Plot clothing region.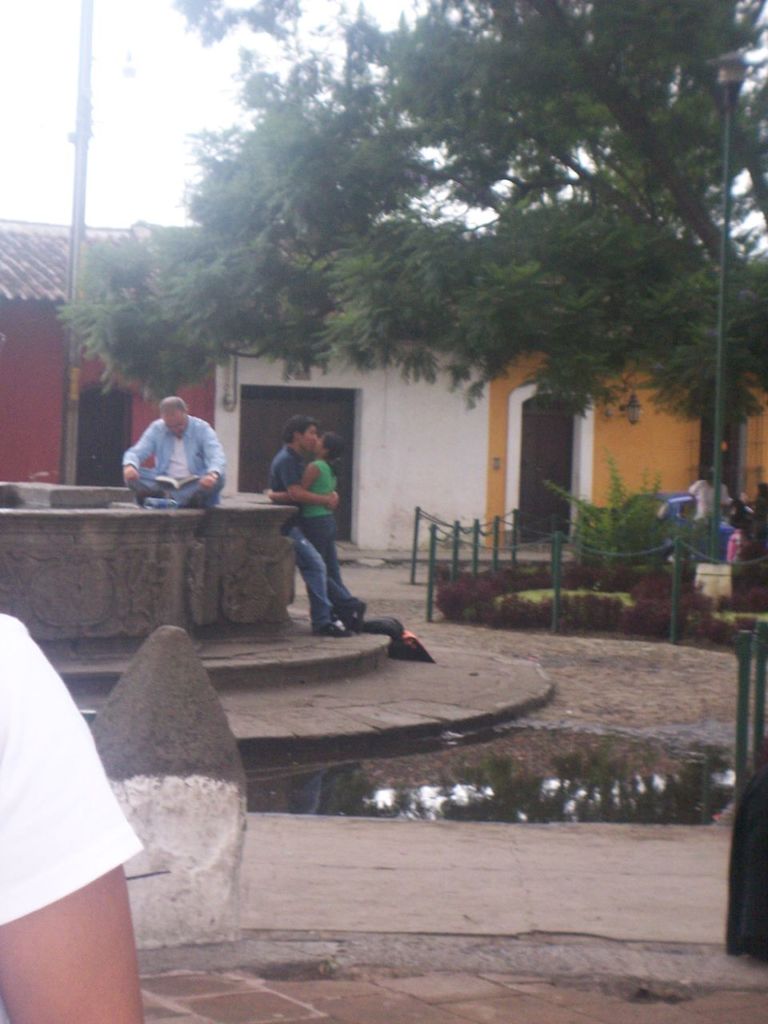
Plotted at box=[690, 480, 727, 537].
